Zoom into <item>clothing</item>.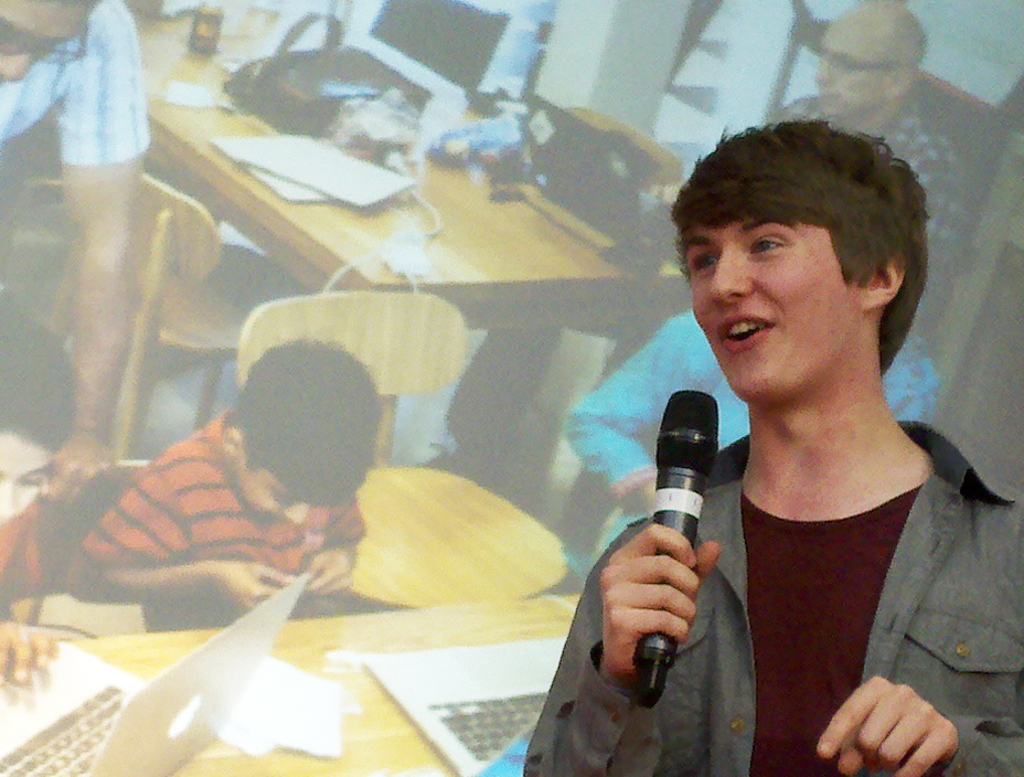
Zoom target: detection(559, 306, 945, 563).
